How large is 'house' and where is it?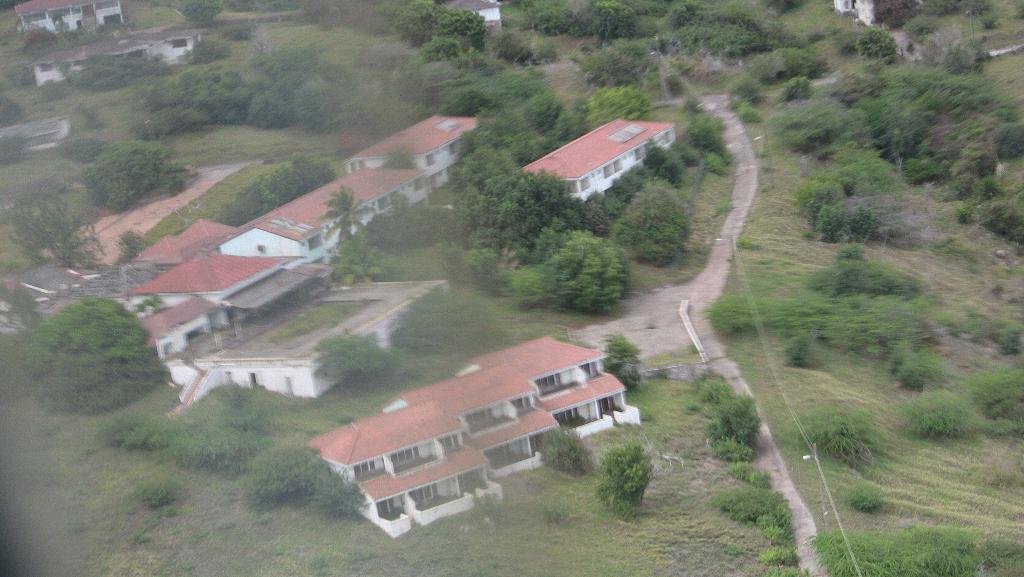
Bounding box: pyautogui.locateOnScreen(125, 215, 224, 264).
